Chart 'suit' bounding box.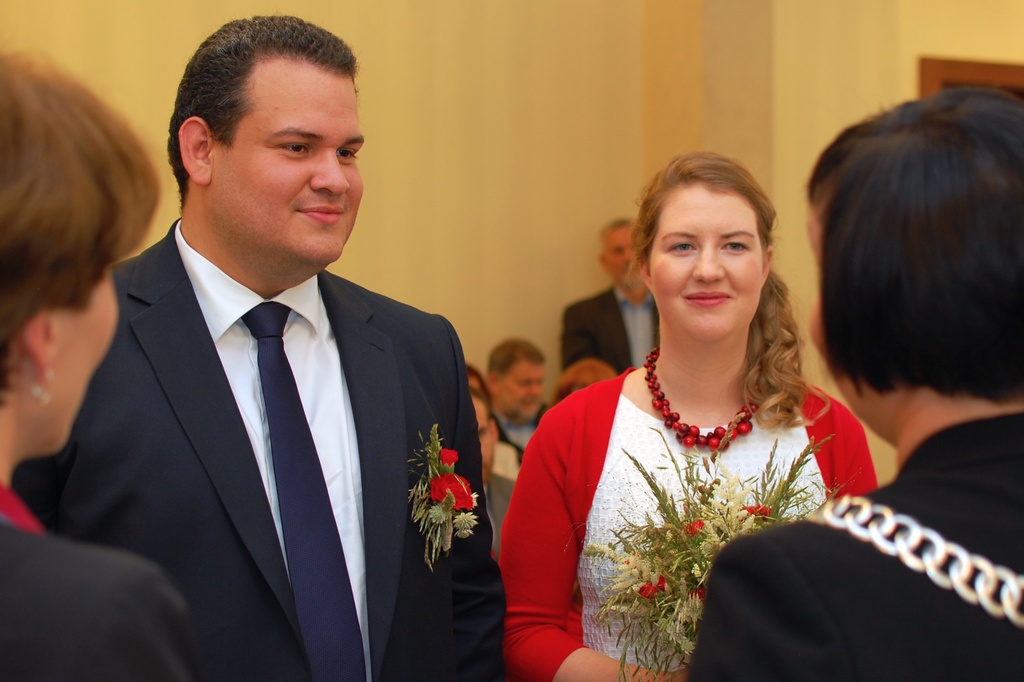
Charted: BBox(58, 131, 490, 681).
